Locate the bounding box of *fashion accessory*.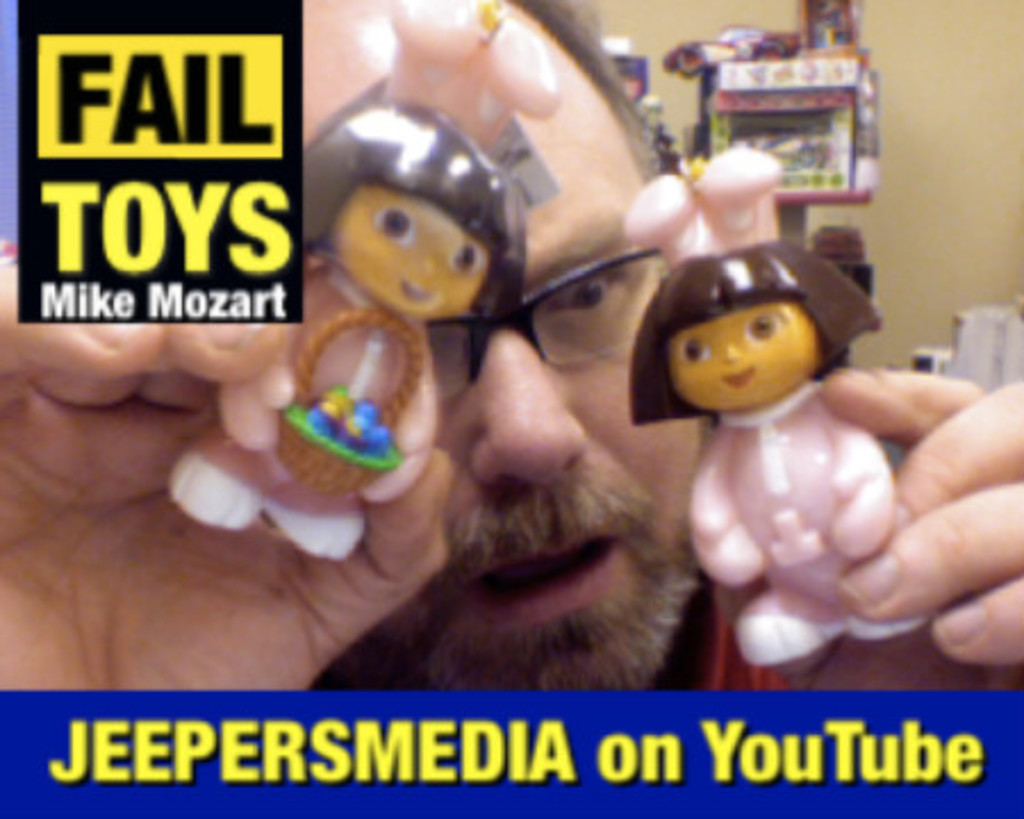
Bounding box: crop(416, 243, 667, 394).
